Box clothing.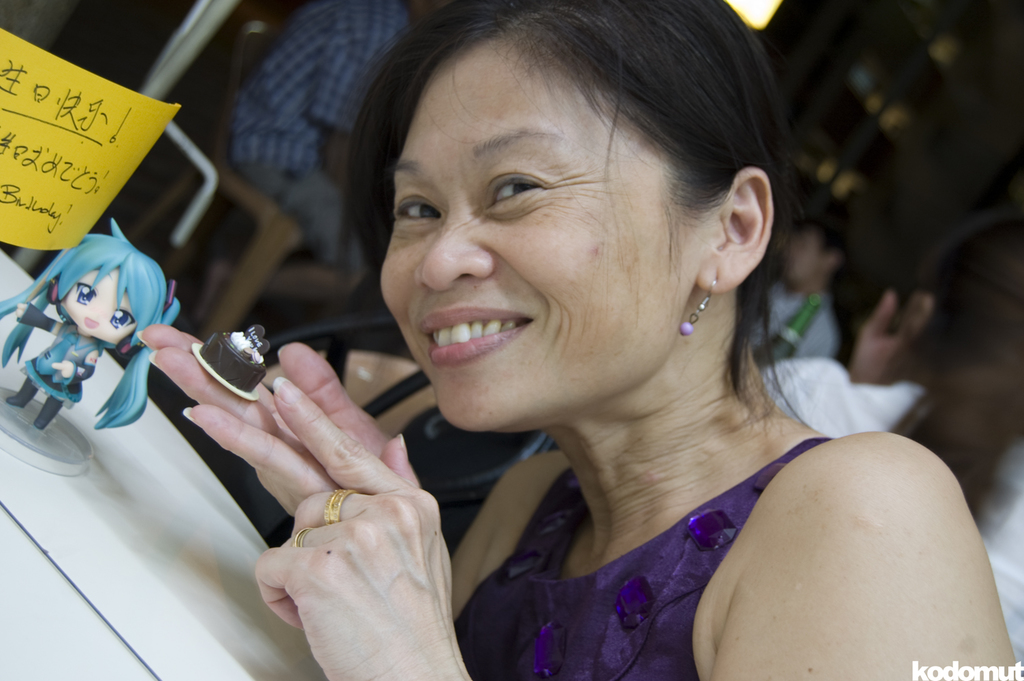
(758,257,859,347).
